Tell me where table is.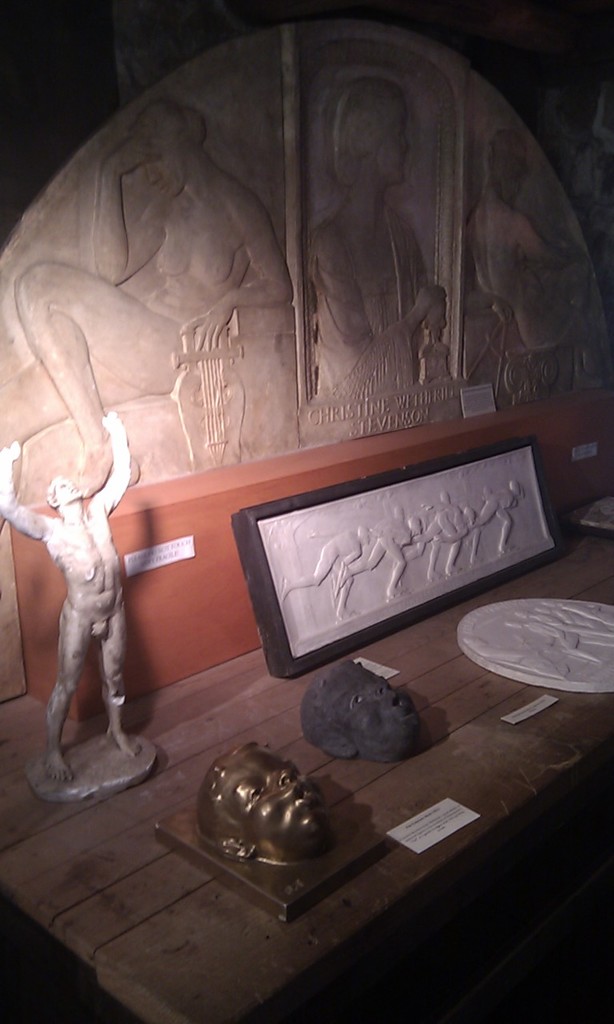
table is at [left=0, top=536, right=613, bottom=1023].
